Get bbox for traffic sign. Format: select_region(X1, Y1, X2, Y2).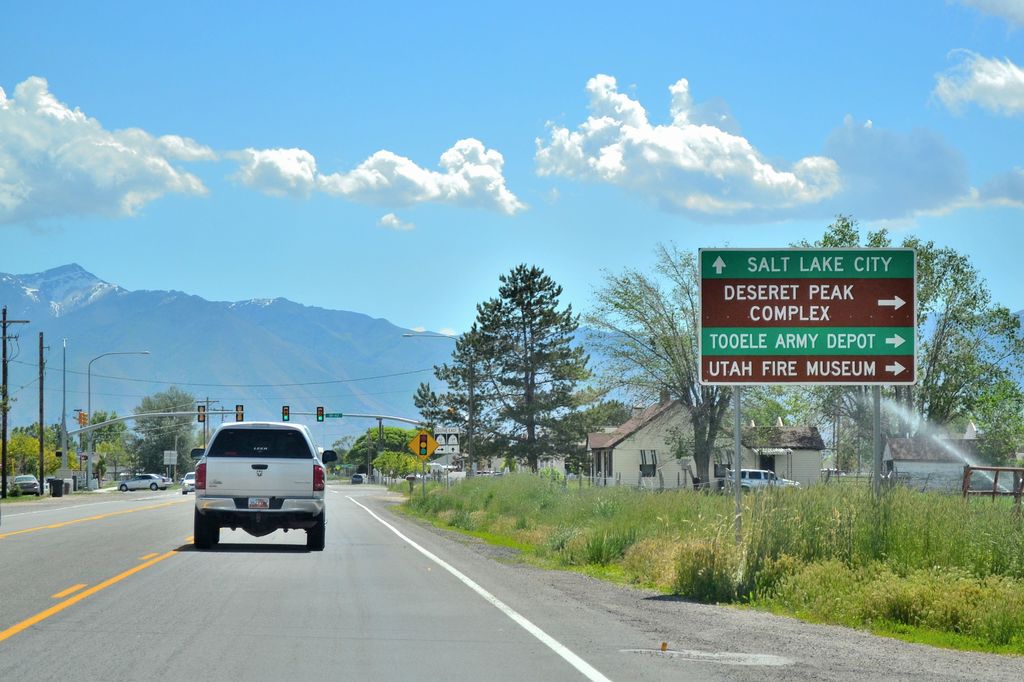
select_region(697, 241, 913, 387).
